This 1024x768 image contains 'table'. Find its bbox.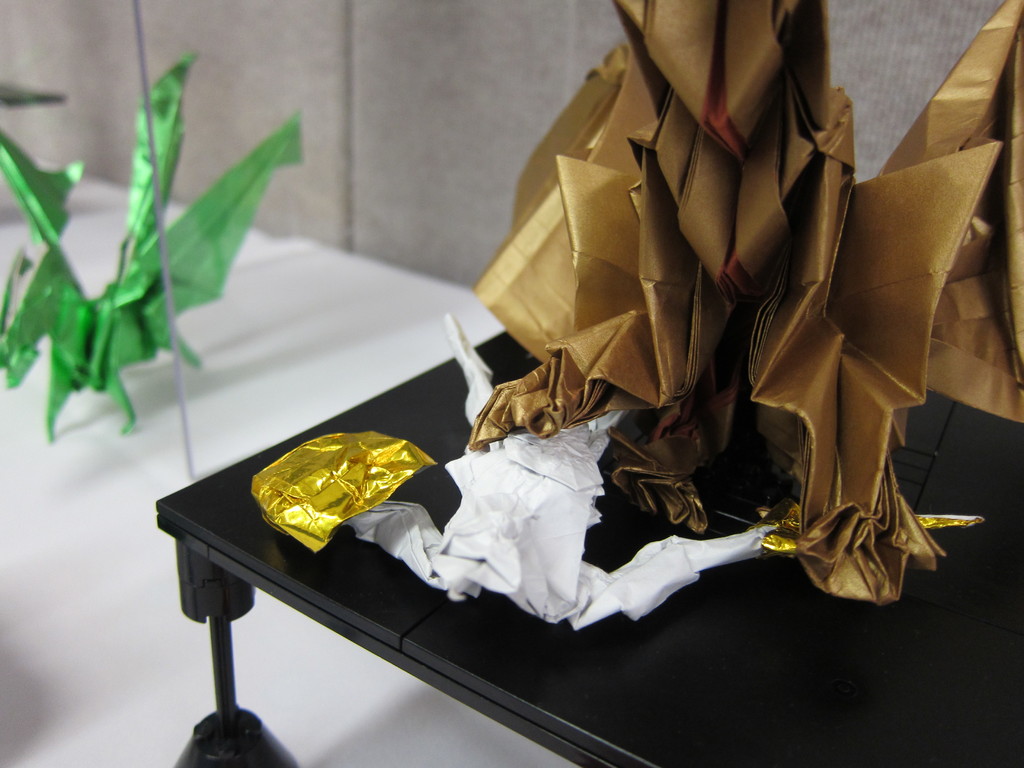
<region>156, 329, 1023, 767</region>.
